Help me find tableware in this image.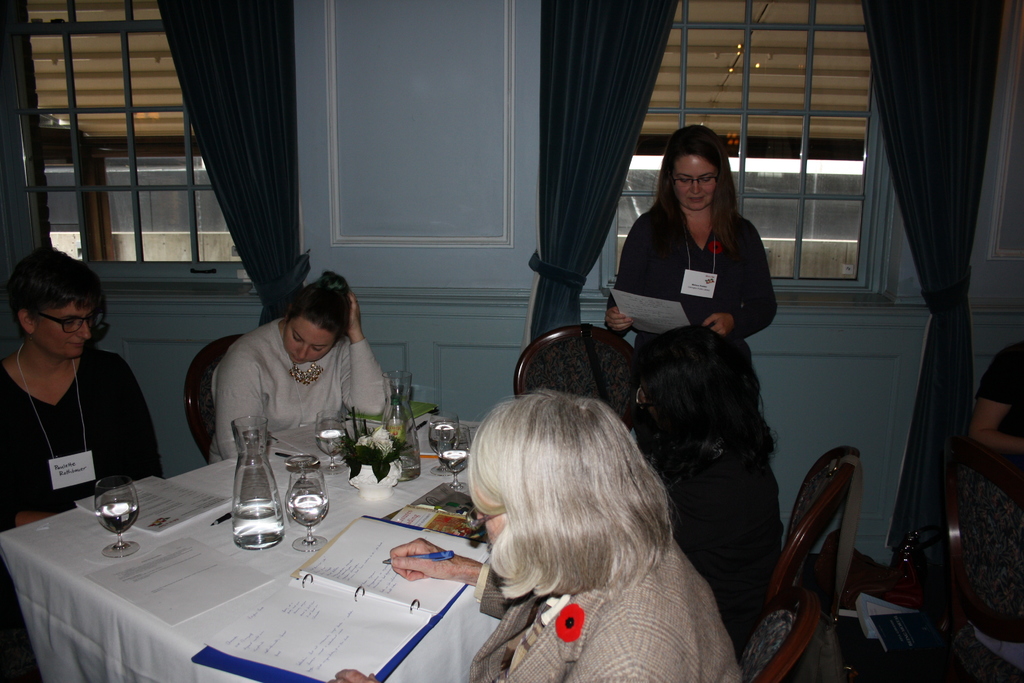
Found it: 213 440 279 549.
